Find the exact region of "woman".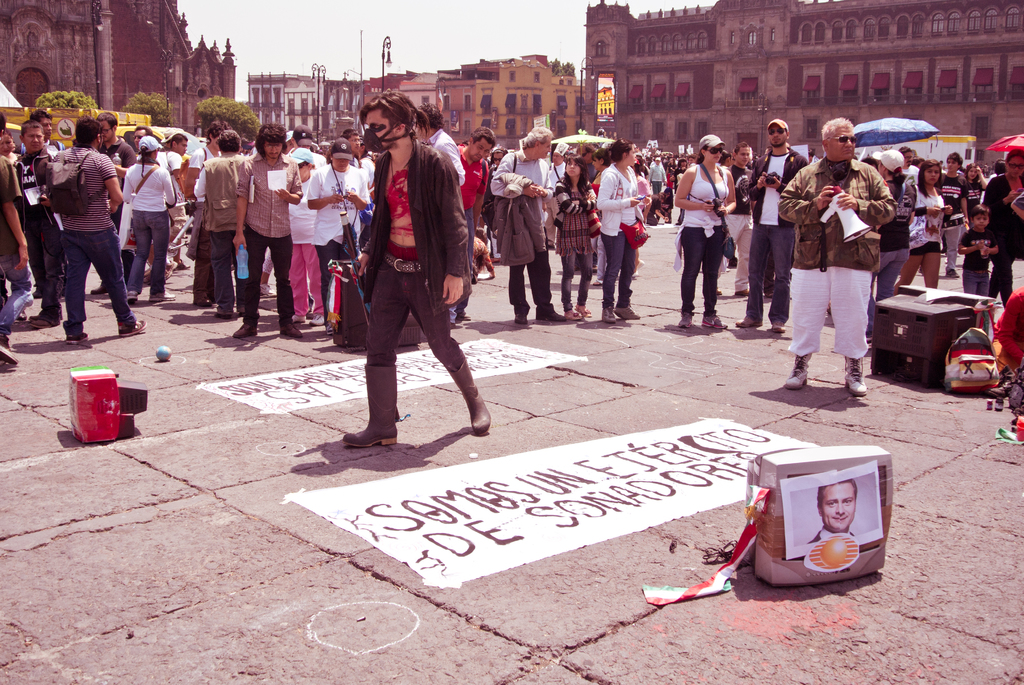
Exact region: l=308, t=139, r=374, b=326.
